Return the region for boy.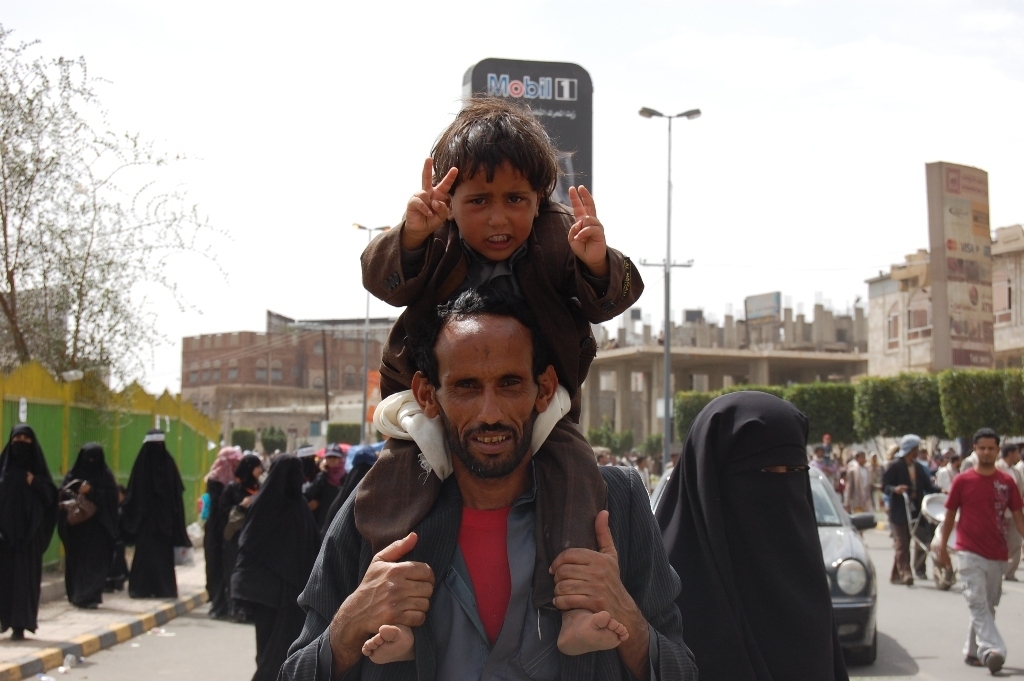
detection(355, 91, 647, 673).
